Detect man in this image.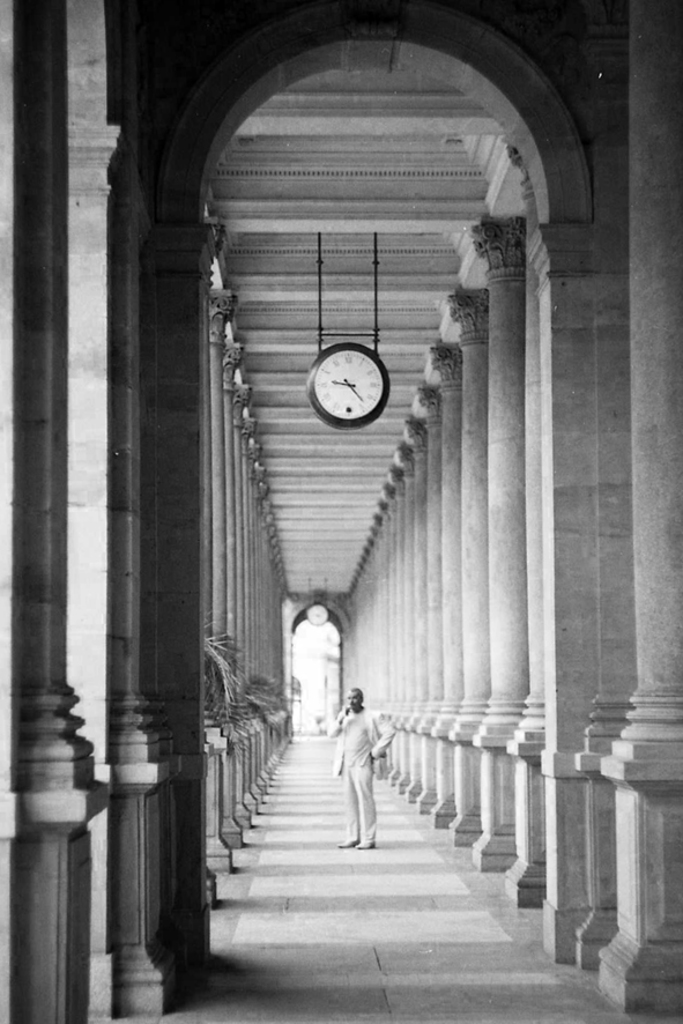
Detection: [325,683,389,849].
